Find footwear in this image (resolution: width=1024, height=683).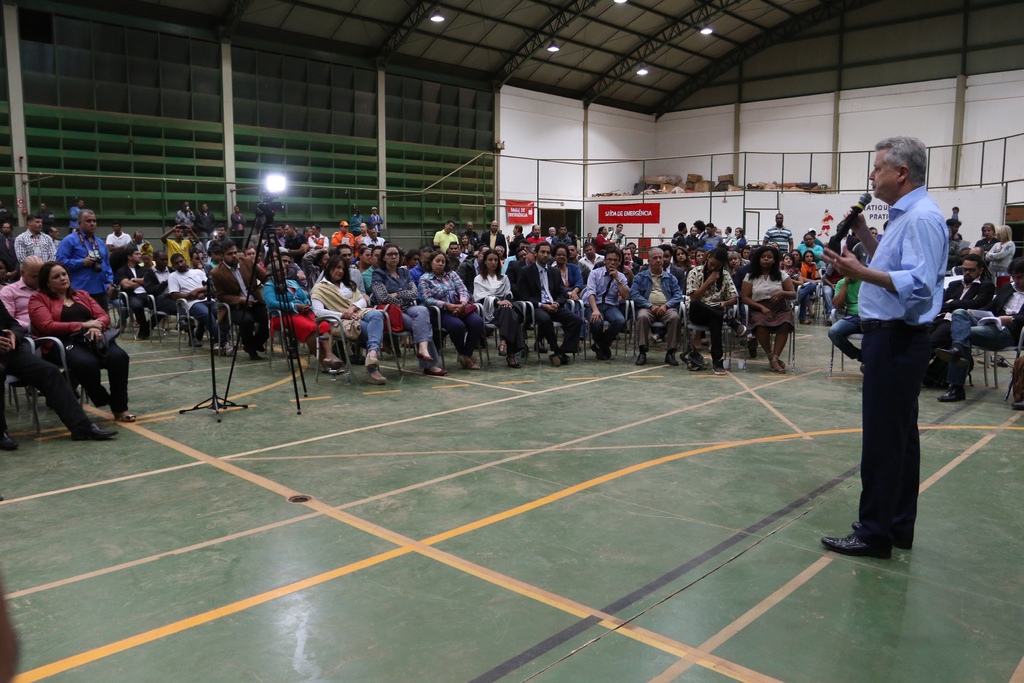
<region>72, 419, 121, 441</region>.
